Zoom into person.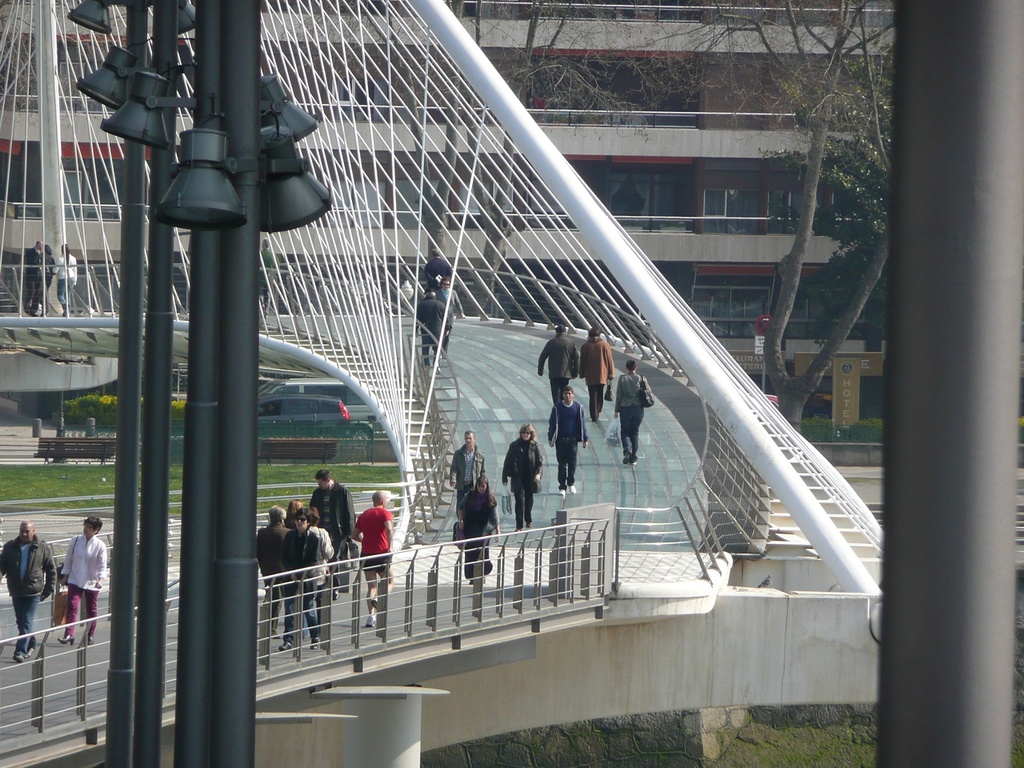
Zoom target: region(21, 236, 47, 308).
